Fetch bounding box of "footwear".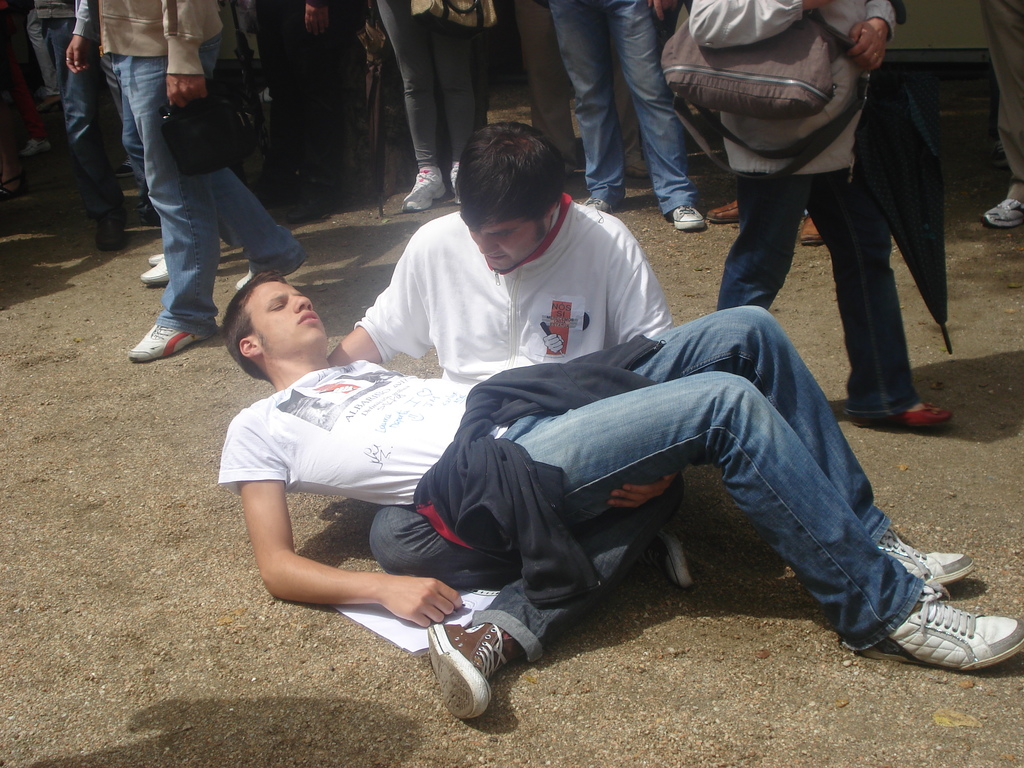
Bbox: Rect(128, 320, 209, 360).
